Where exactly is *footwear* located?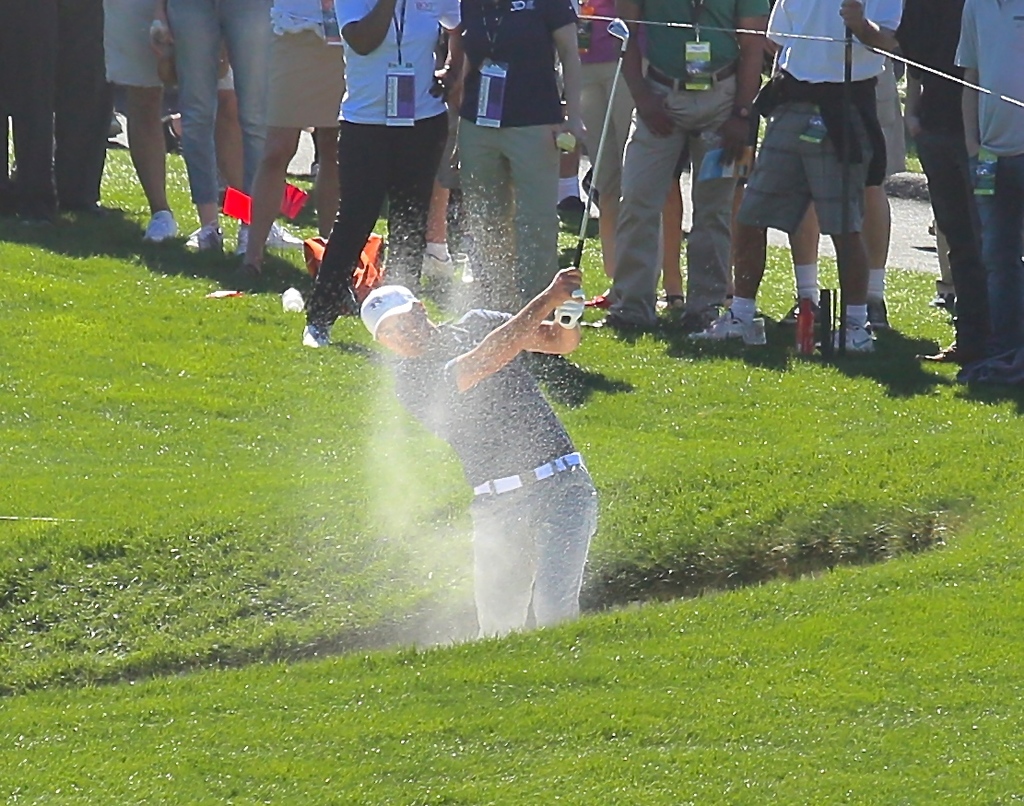
Its bounding box is {"left": 235, "top": 226, "right": 261, "bottom": 251}.
